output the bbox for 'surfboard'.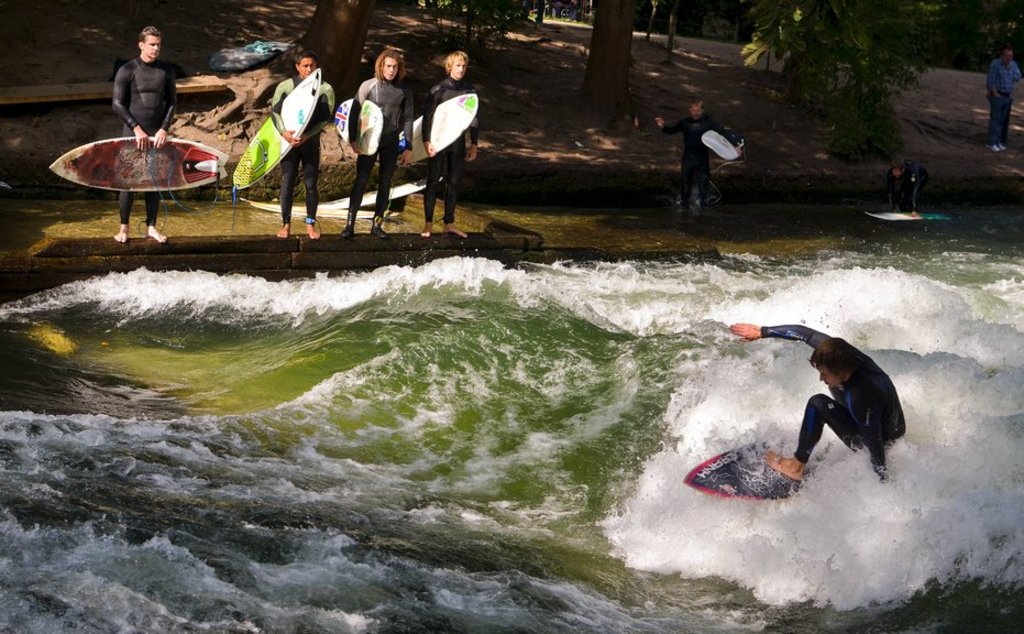
pyautogui.locateOnScreen(398, 94, 483, 168).
